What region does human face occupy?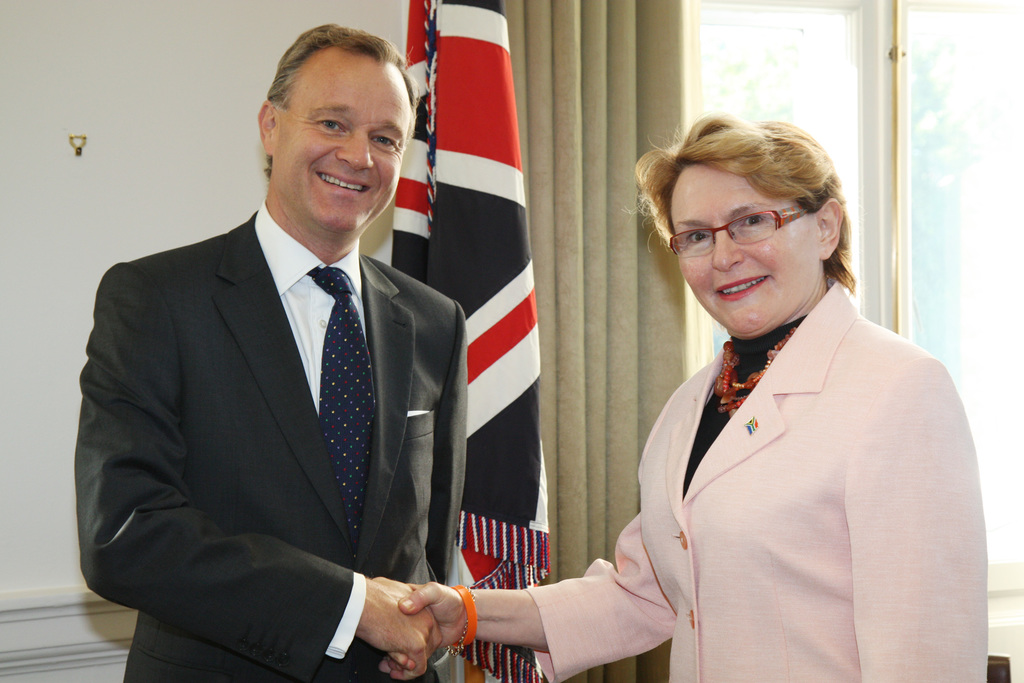
<bbox>668, 167, 819, 341</bbox>.
